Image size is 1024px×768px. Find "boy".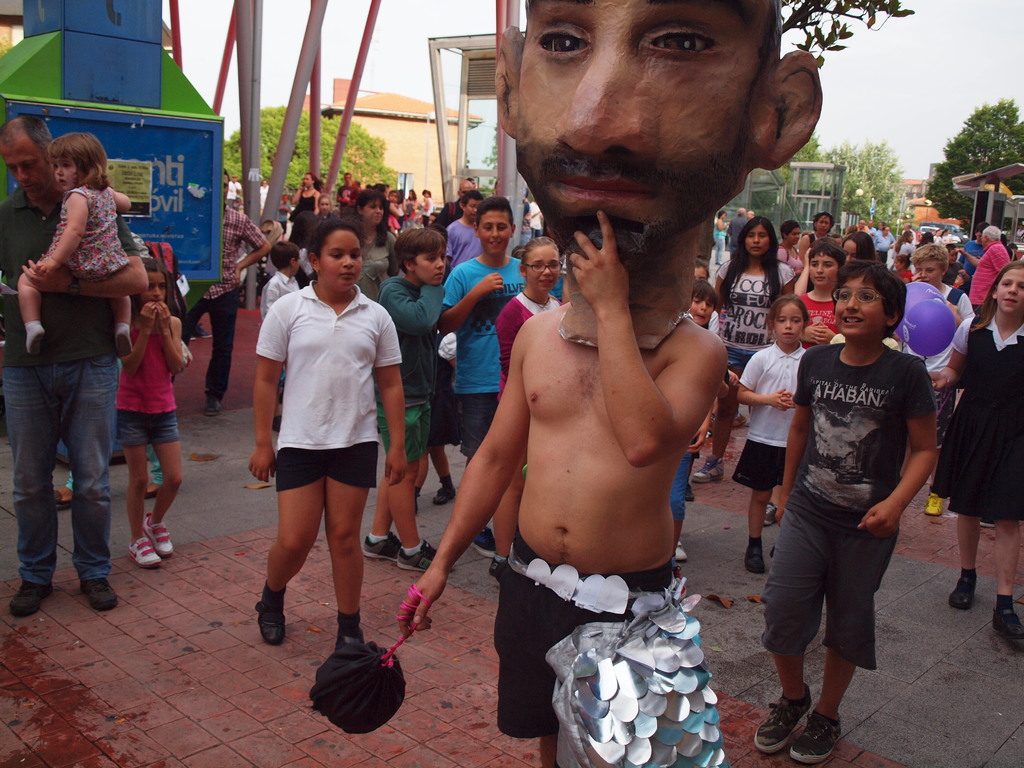
pyautogui.locateOnScreen(737, 248, 934, 752).
